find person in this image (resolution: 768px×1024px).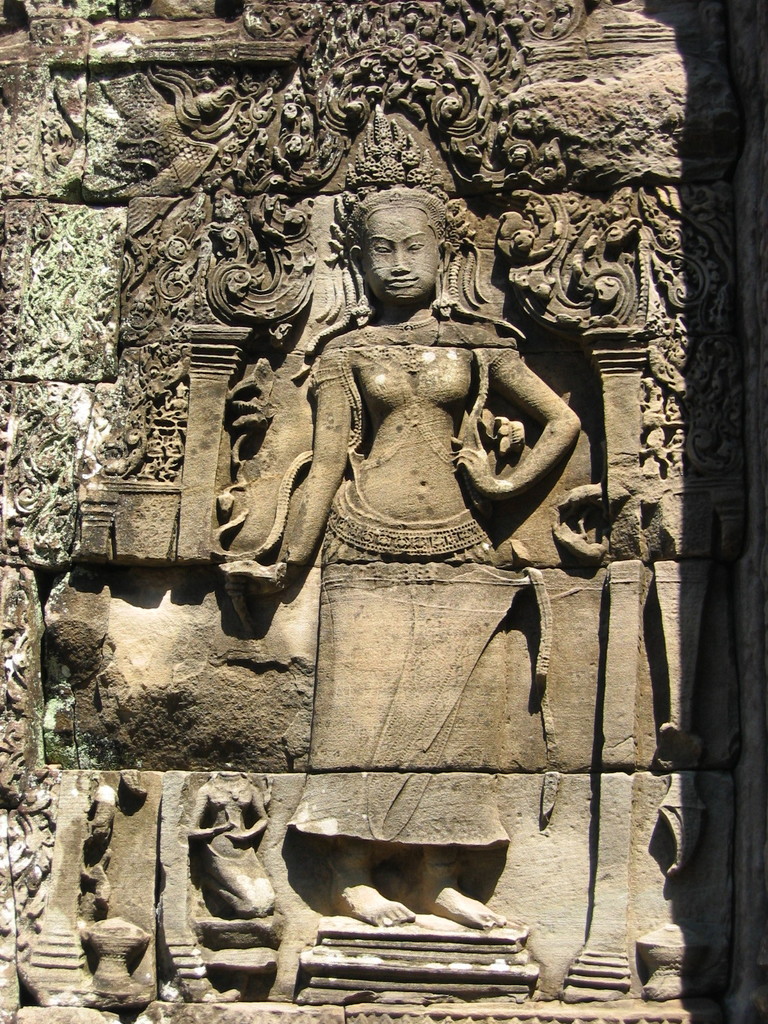
x1=186, y1=768, x2=271, y2=913.
